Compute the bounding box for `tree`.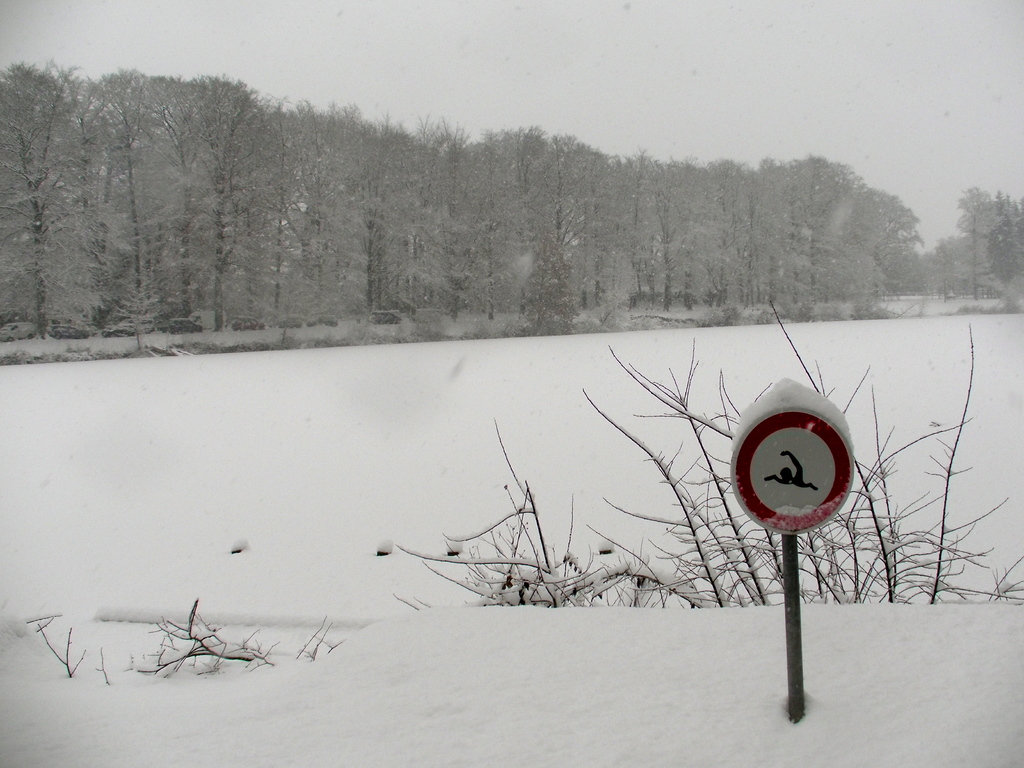
{"x1": 947, "y1": 180, "x2": 993, "y2": 300}.
